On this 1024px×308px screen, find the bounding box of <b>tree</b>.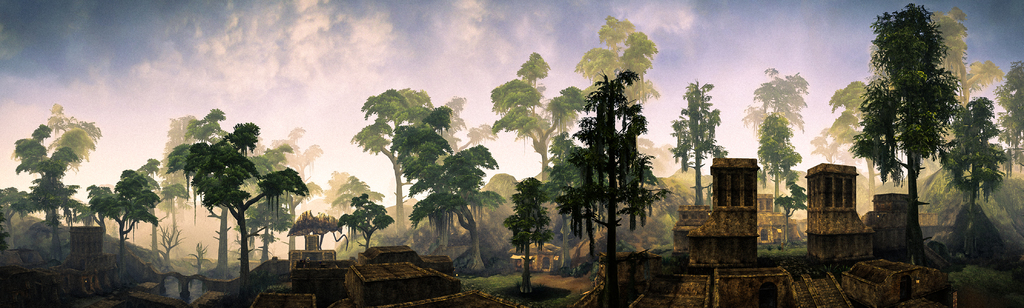
Bounding box: l=1000, t=59, r=1023, b=150.
